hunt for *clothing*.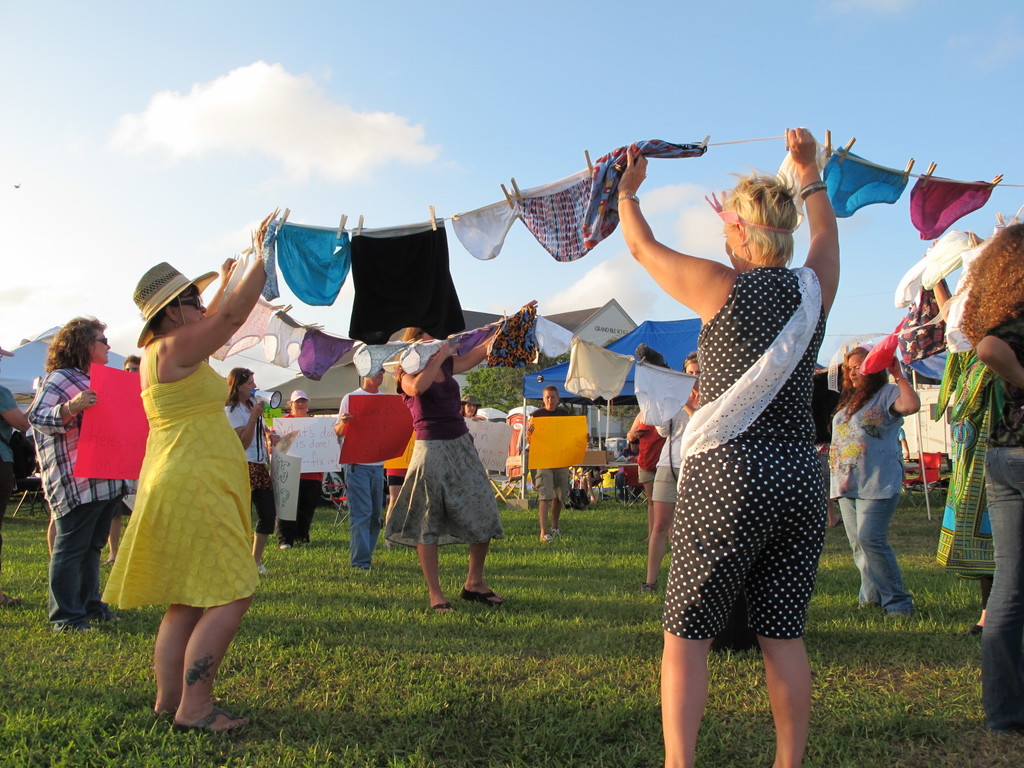
Hunted down at {"left": 0, "top": 388, "right": 13, "bottom": 527}.
